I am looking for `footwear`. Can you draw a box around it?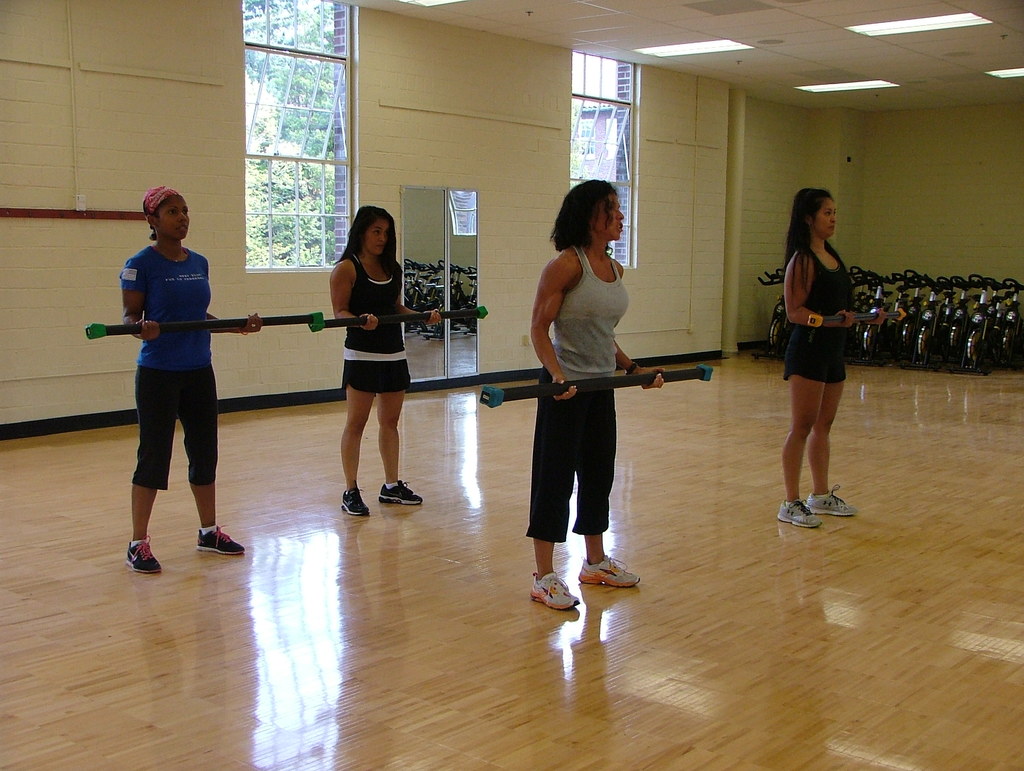
Sure, the bounding box is [193, 524, 246, 555].
